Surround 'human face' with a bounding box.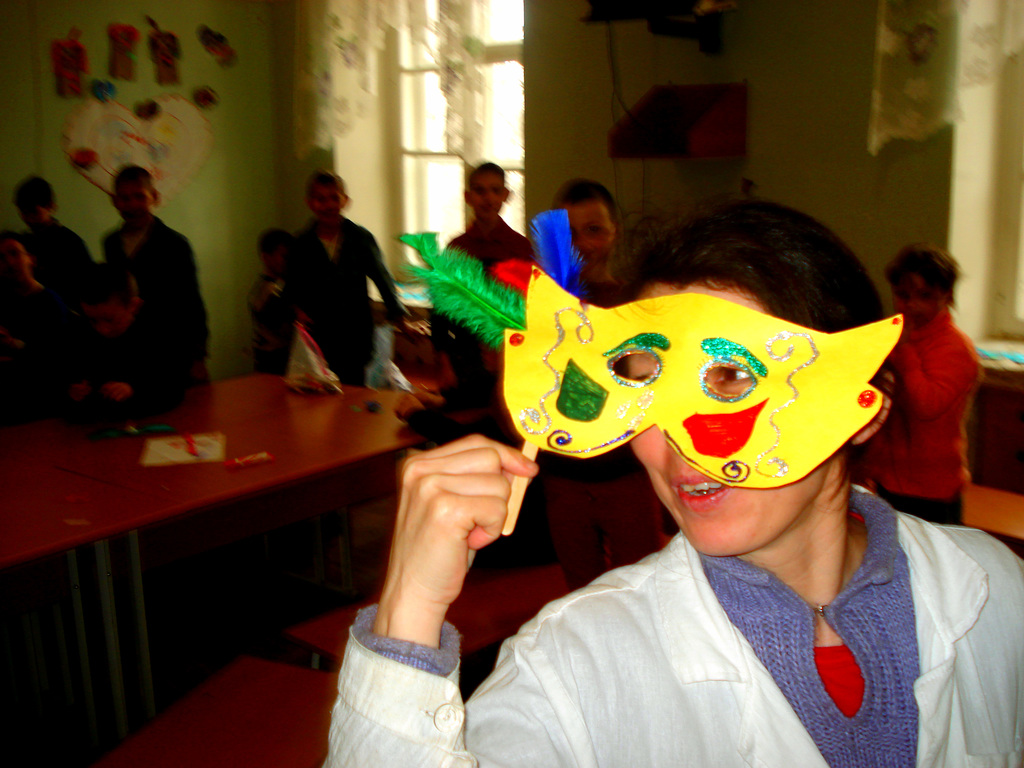
{"x1": 313, "y1": 180, "x2": 342, "y2": 225}.
